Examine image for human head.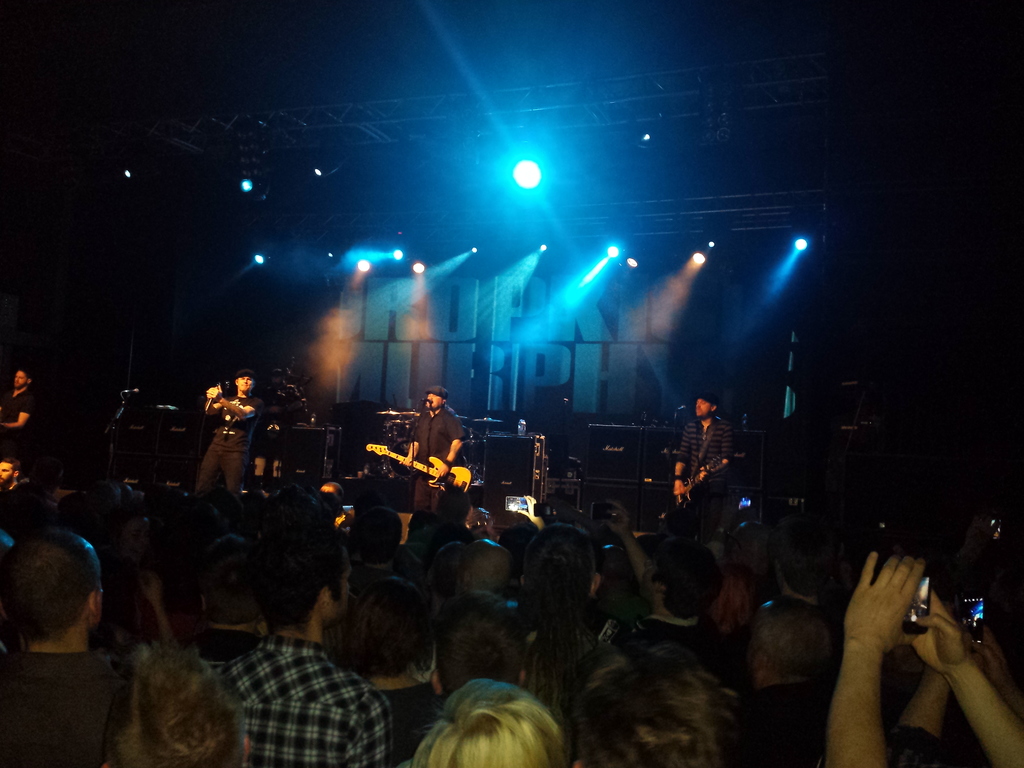
Examination result: [0,458,24,487].
